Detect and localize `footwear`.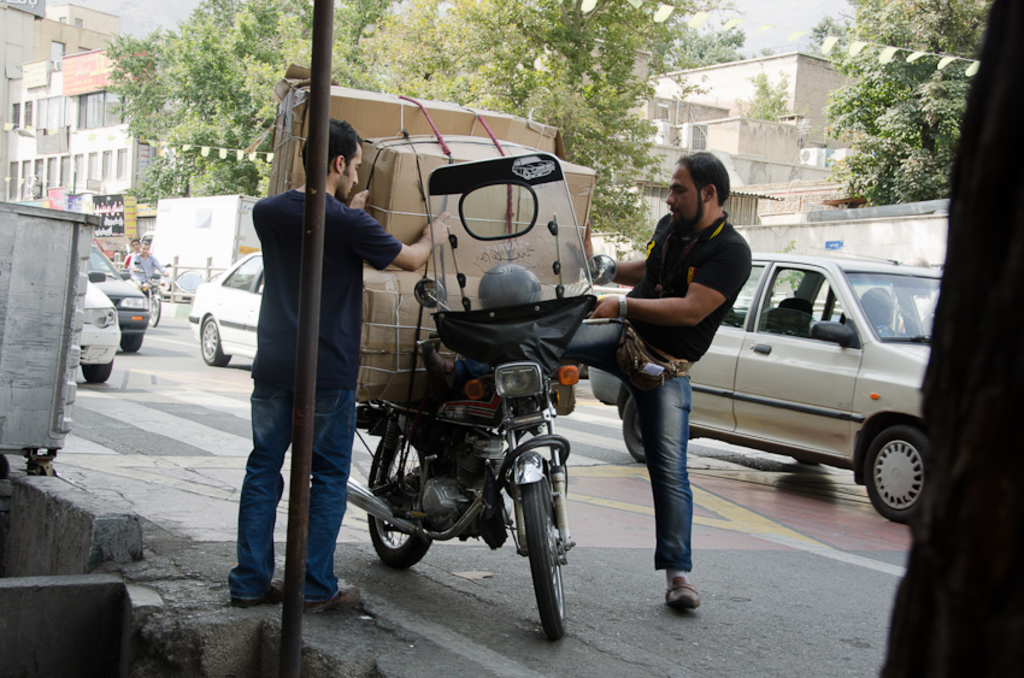
Localized at Rect(236, 583, 283, 605).
